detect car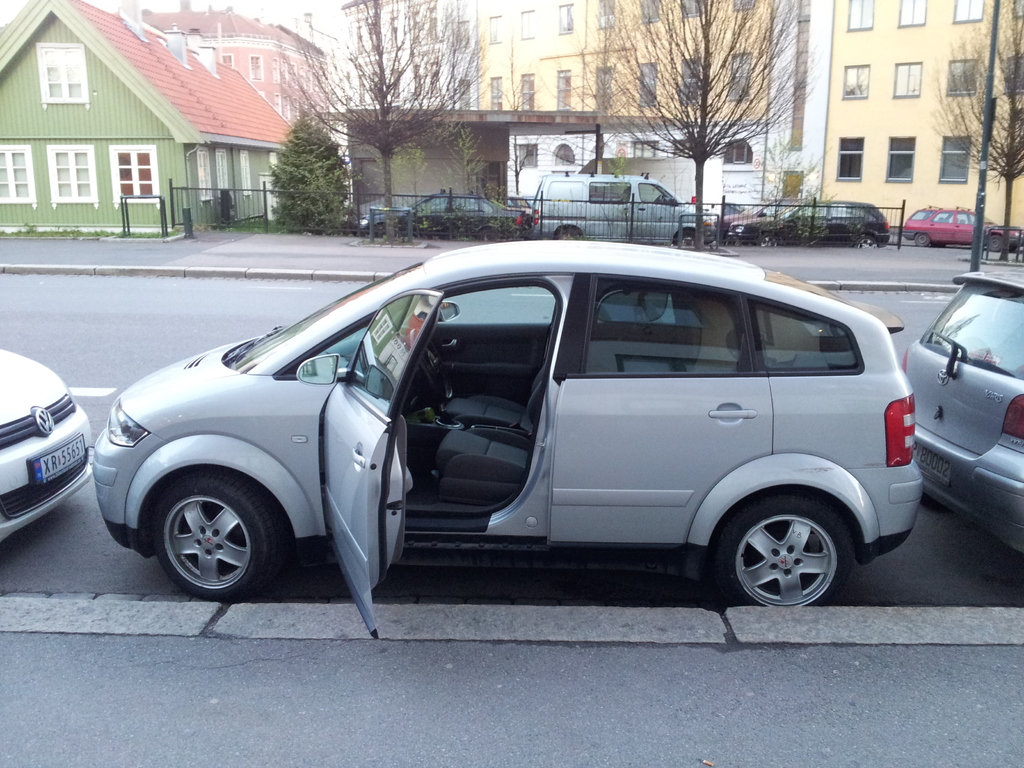
732 196 890 250
